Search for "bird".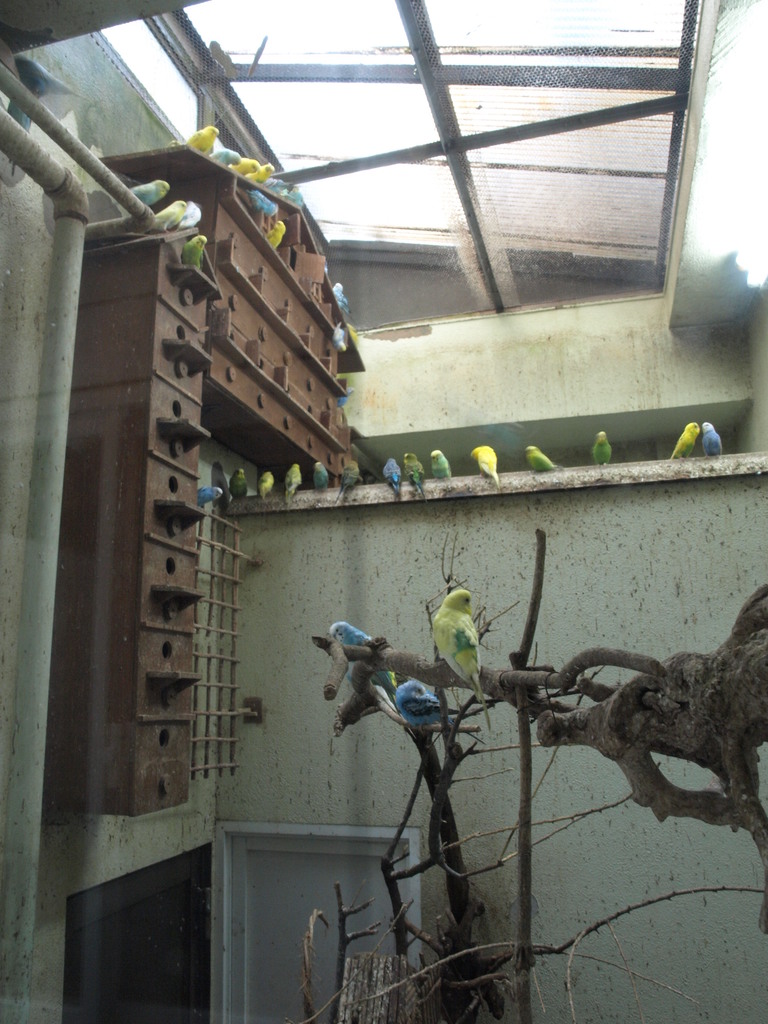
Found at bbox=[346, 327, 357, 346].
